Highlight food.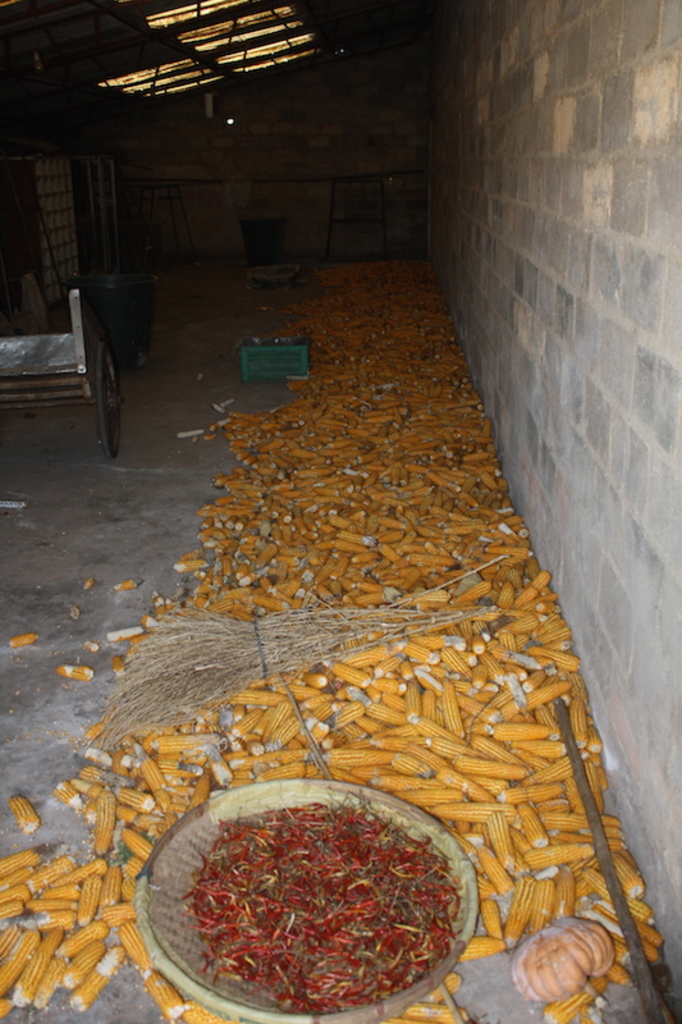
Highlighted region: bbox=[56, 666, 96, 681].
